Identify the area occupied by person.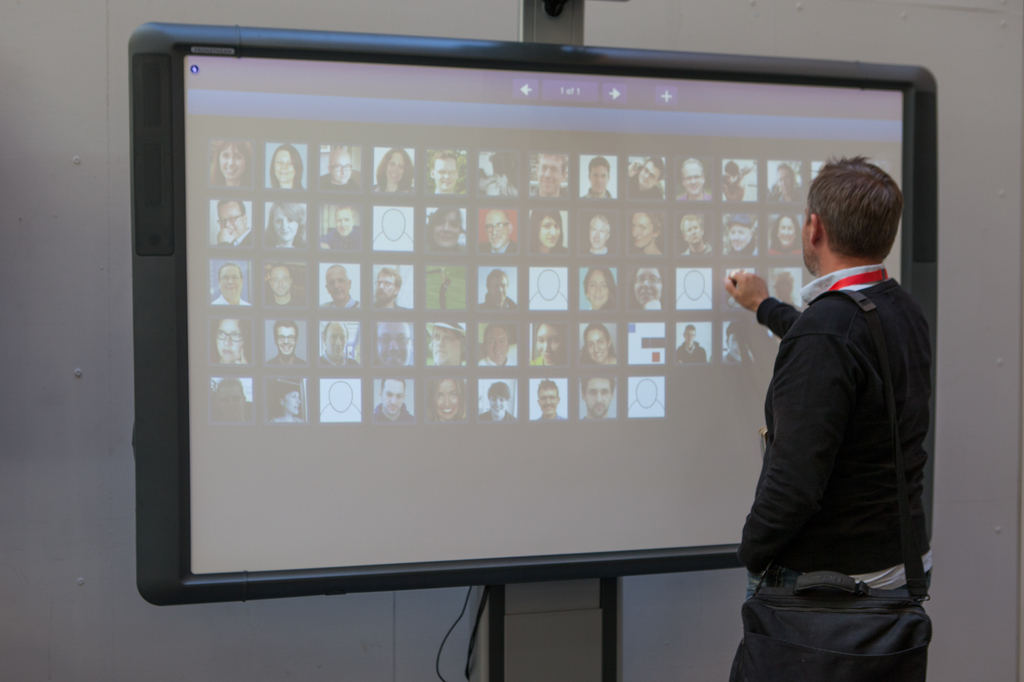
Area: {"x1": 673, "y1": 325, "x2": 703, "y2": 362}.
